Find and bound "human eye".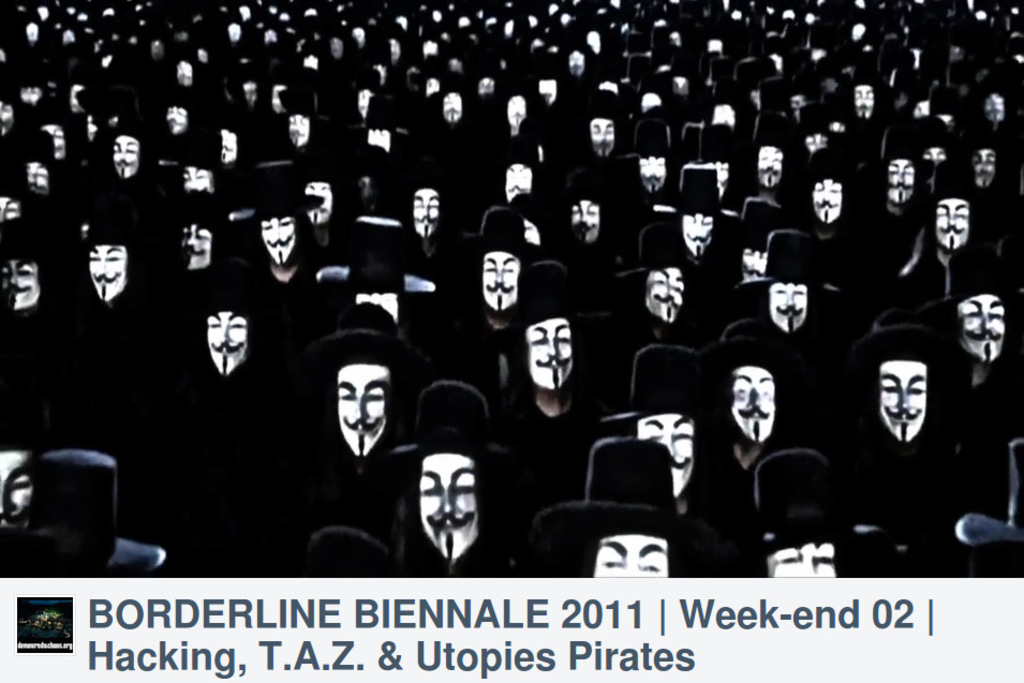
Bound: <bbox>18, 266, 34, 279</bbox>.
